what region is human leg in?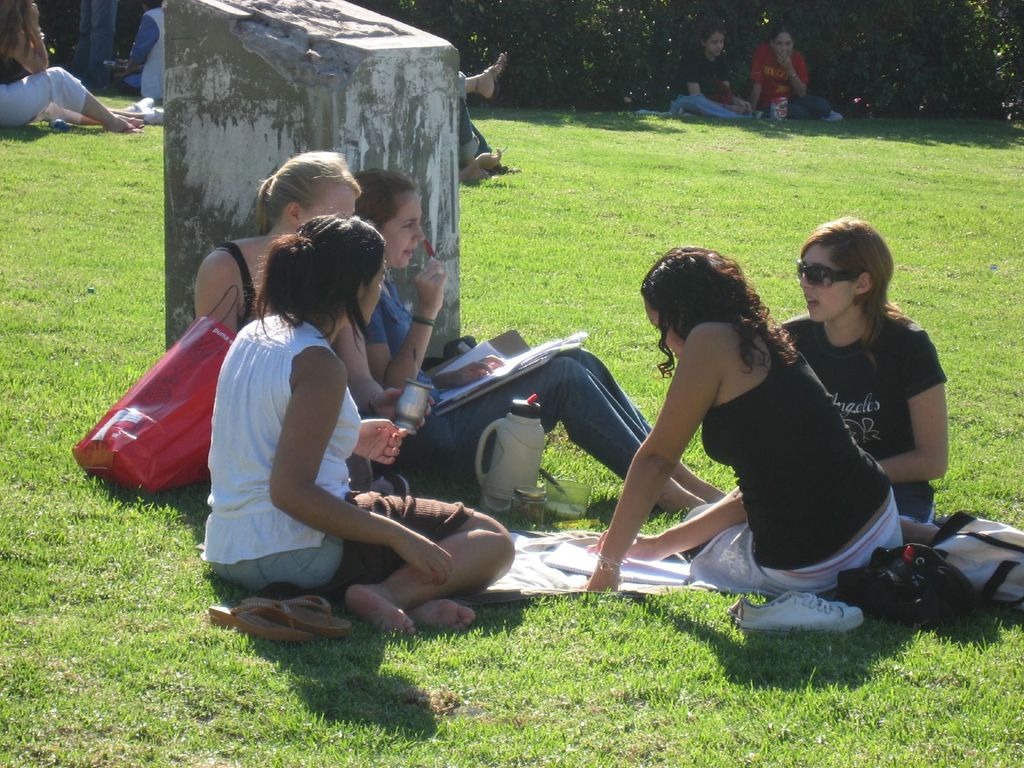
{"left": 763, "top": 100, "right": 837, "bottom": 118}.
